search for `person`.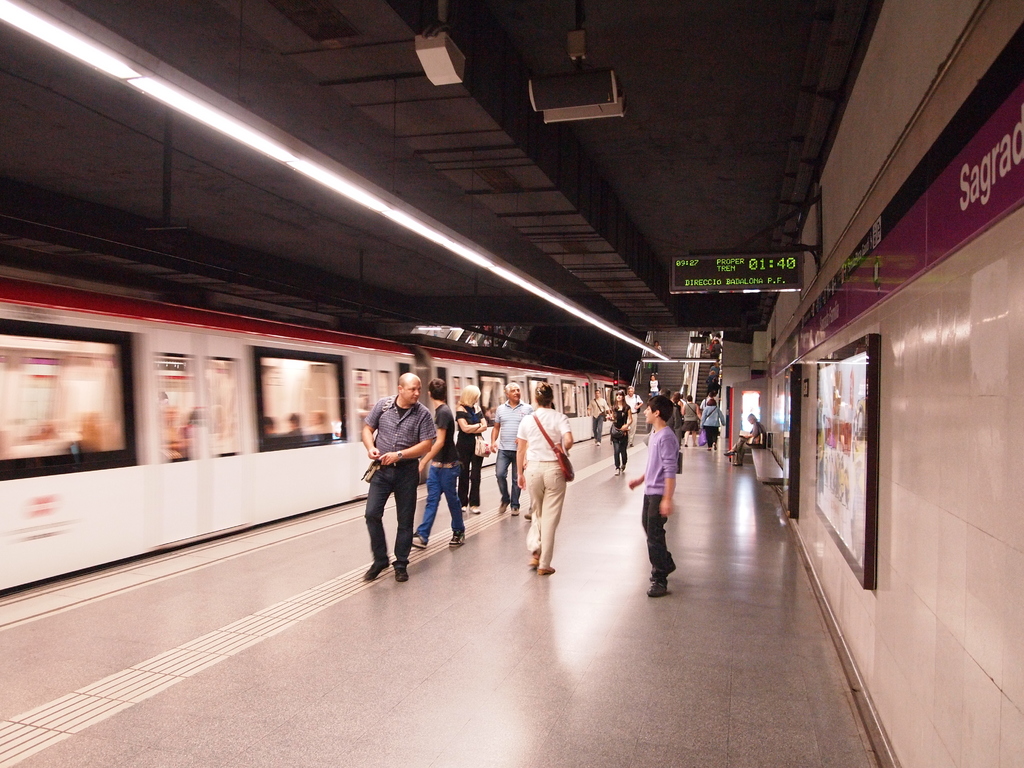
Found at box(652, 372, 659, 396).
